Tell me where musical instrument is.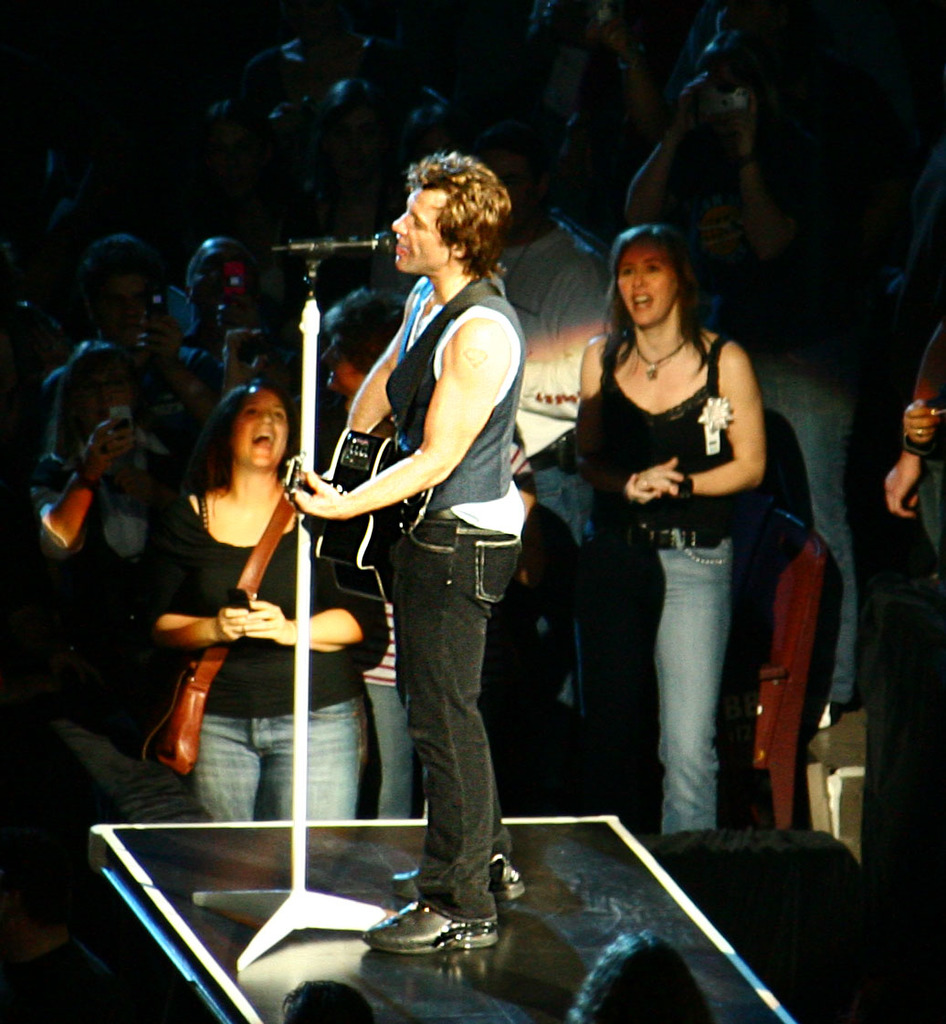
musical instrument is at [x1=274, y1=426, x2=417, y2=607].
